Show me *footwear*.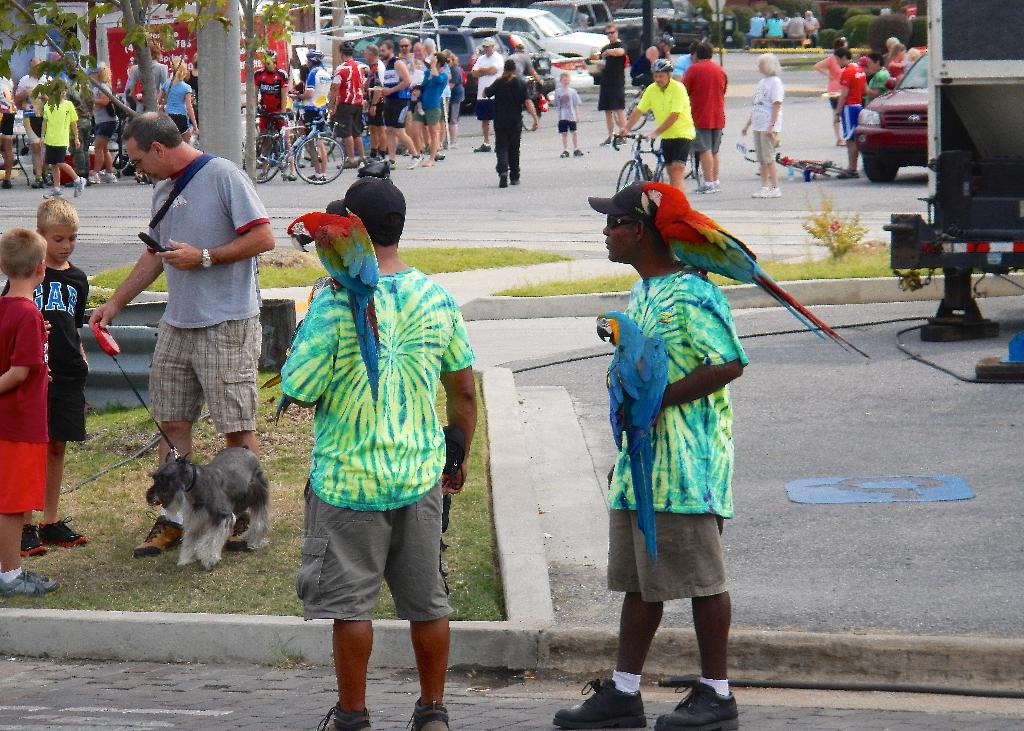
*footwear* is here: 289 172 297 181.
